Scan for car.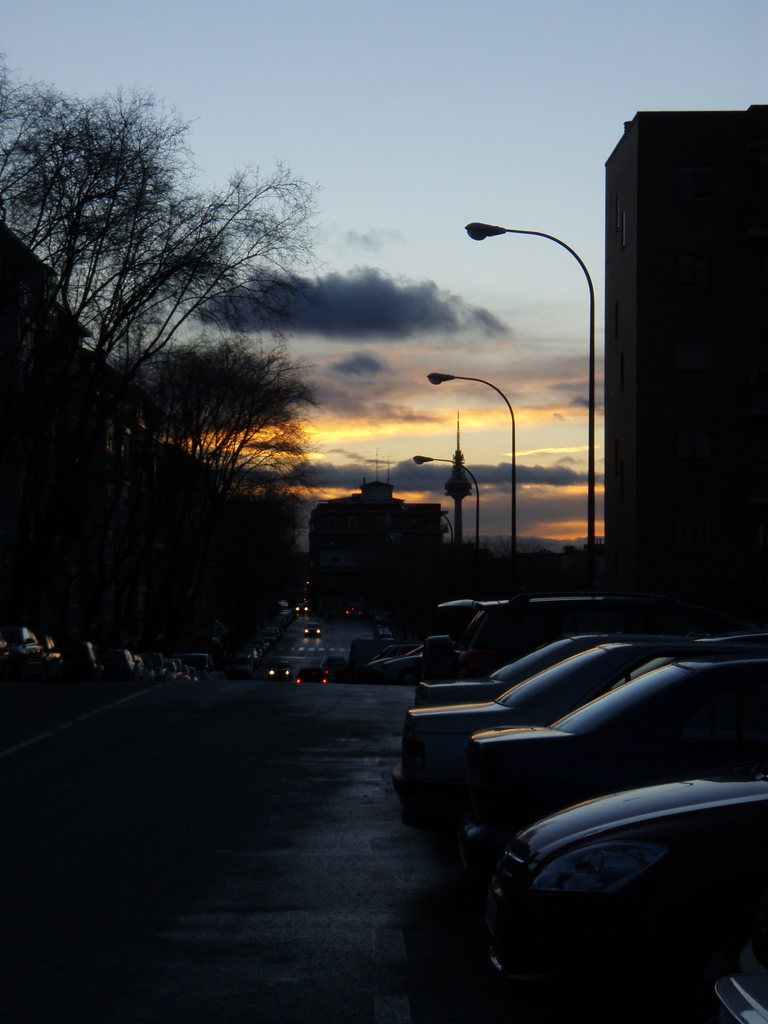
Scan result: (x1=295, y1=662, x2=330, y2=687).
